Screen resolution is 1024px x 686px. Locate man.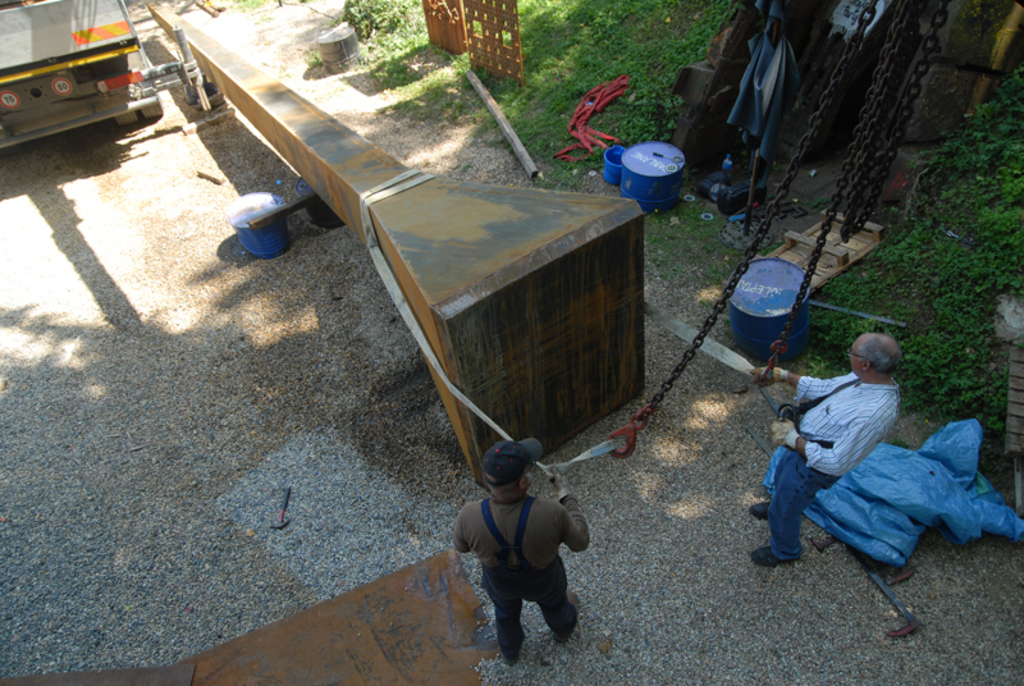
451/433/590/659.
